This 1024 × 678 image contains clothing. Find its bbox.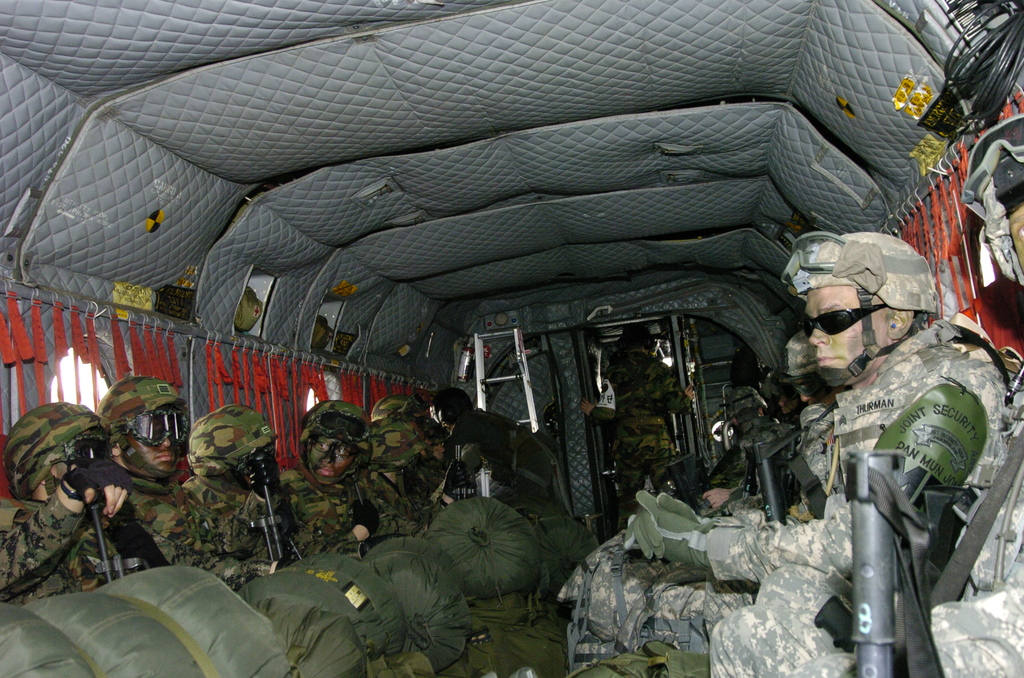
region(186, 470, 294, 577).
